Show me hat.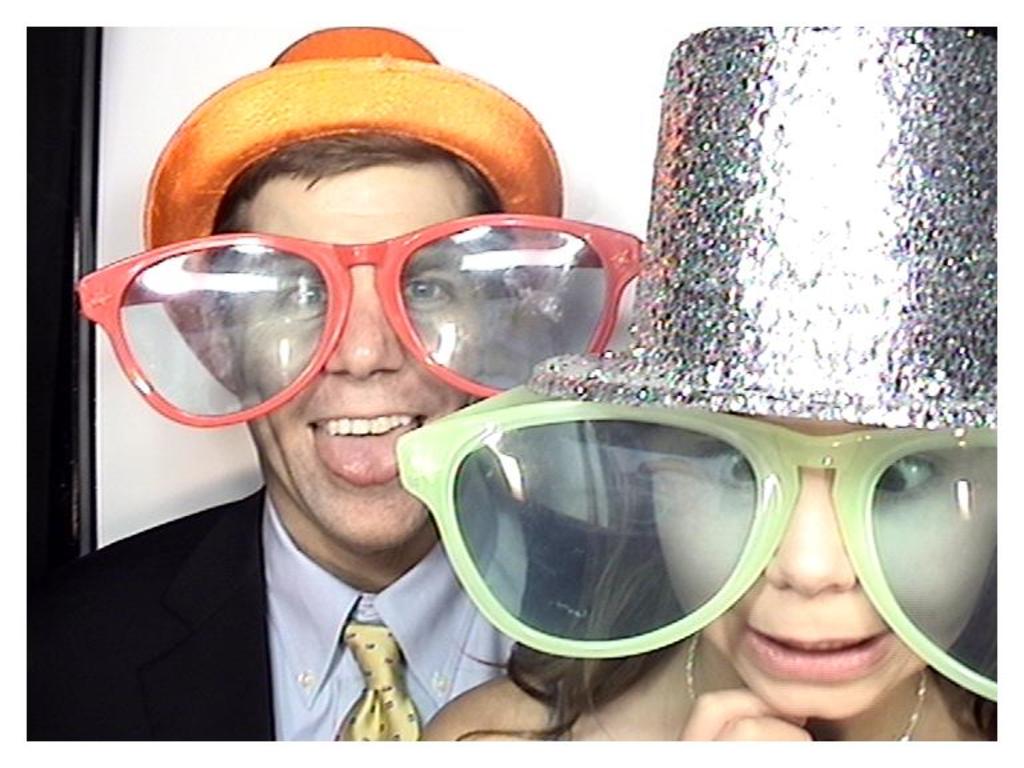
hat is here: <box>137,24,565,247</box>.
